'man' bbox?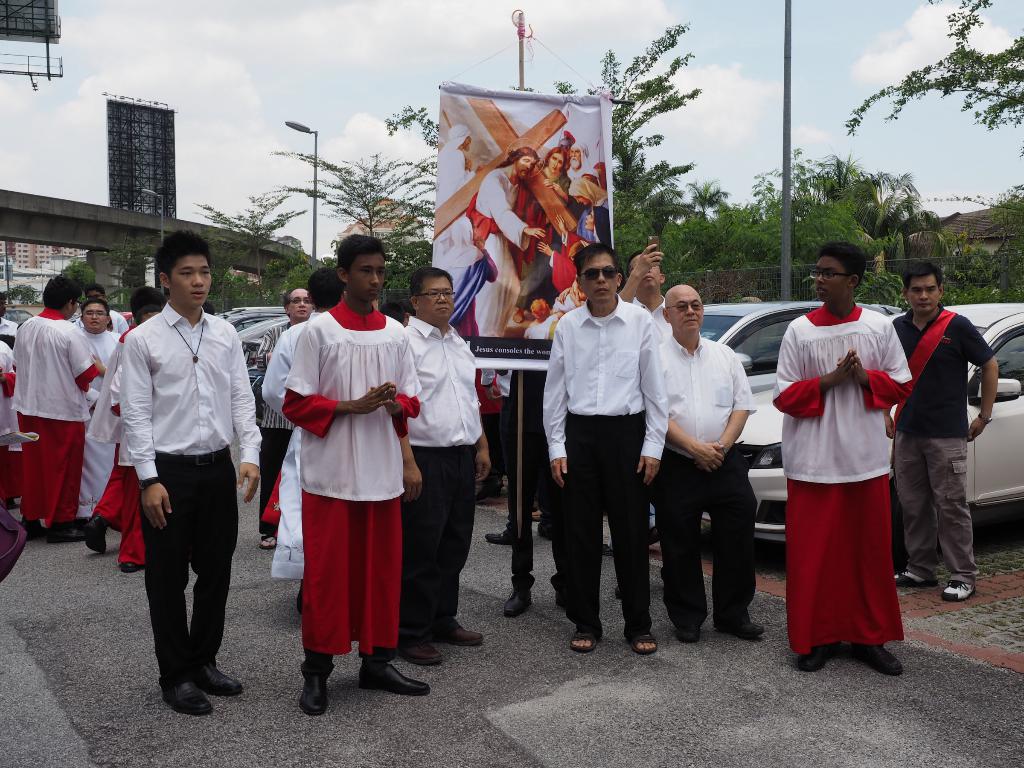
bbox(0, 283, 25, 352)
